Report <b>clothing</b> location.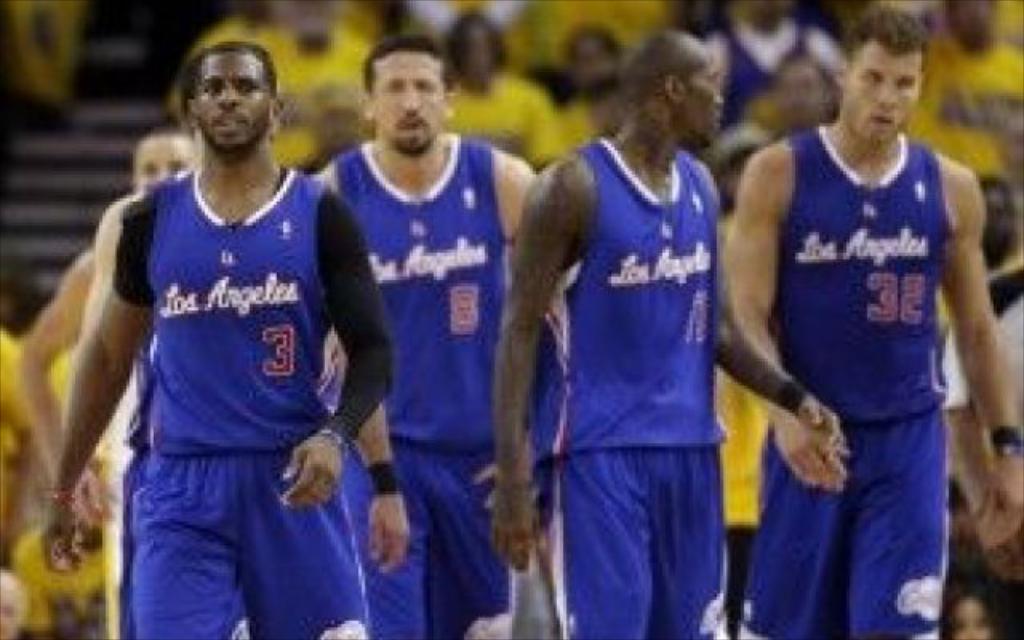
Report: 707, 365, 763, 528.
